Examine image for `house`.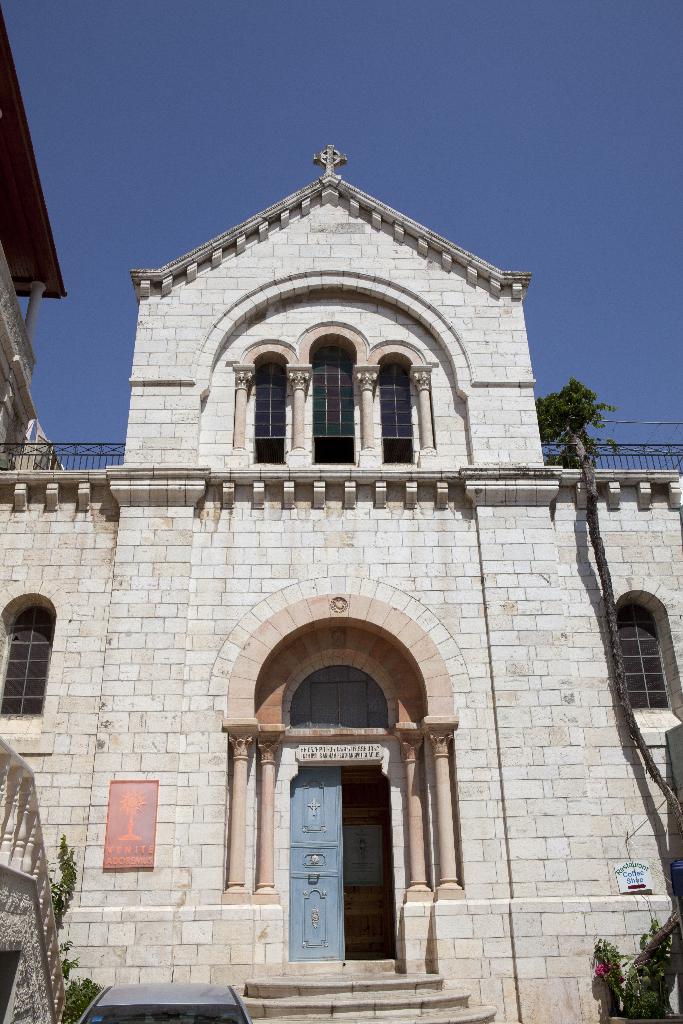
Examination result: bbox(0, 136, 682, 1023).
